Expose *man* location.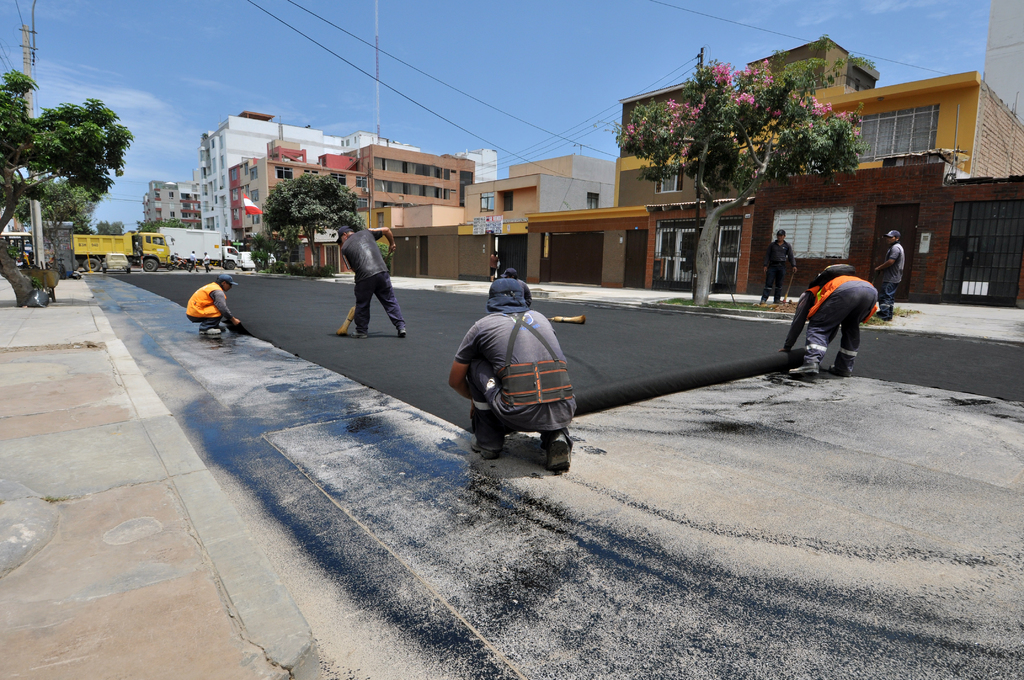
Exposed at [x1=171, y1=250, x2=184, y2=270].
